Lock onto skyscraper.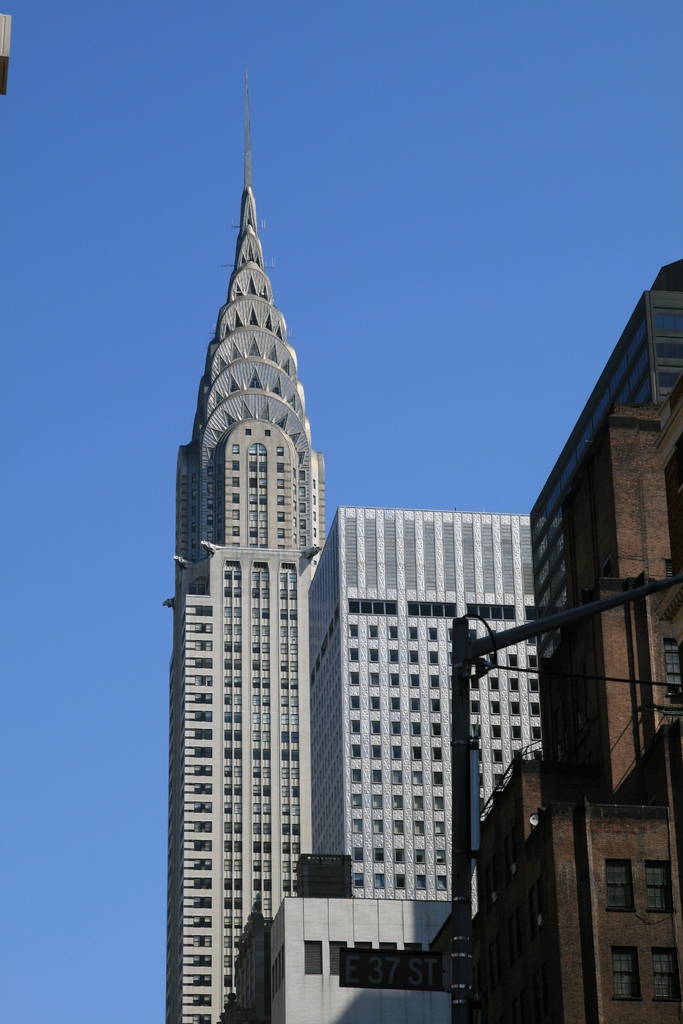
Locked: 308, 500, 535, 900.
